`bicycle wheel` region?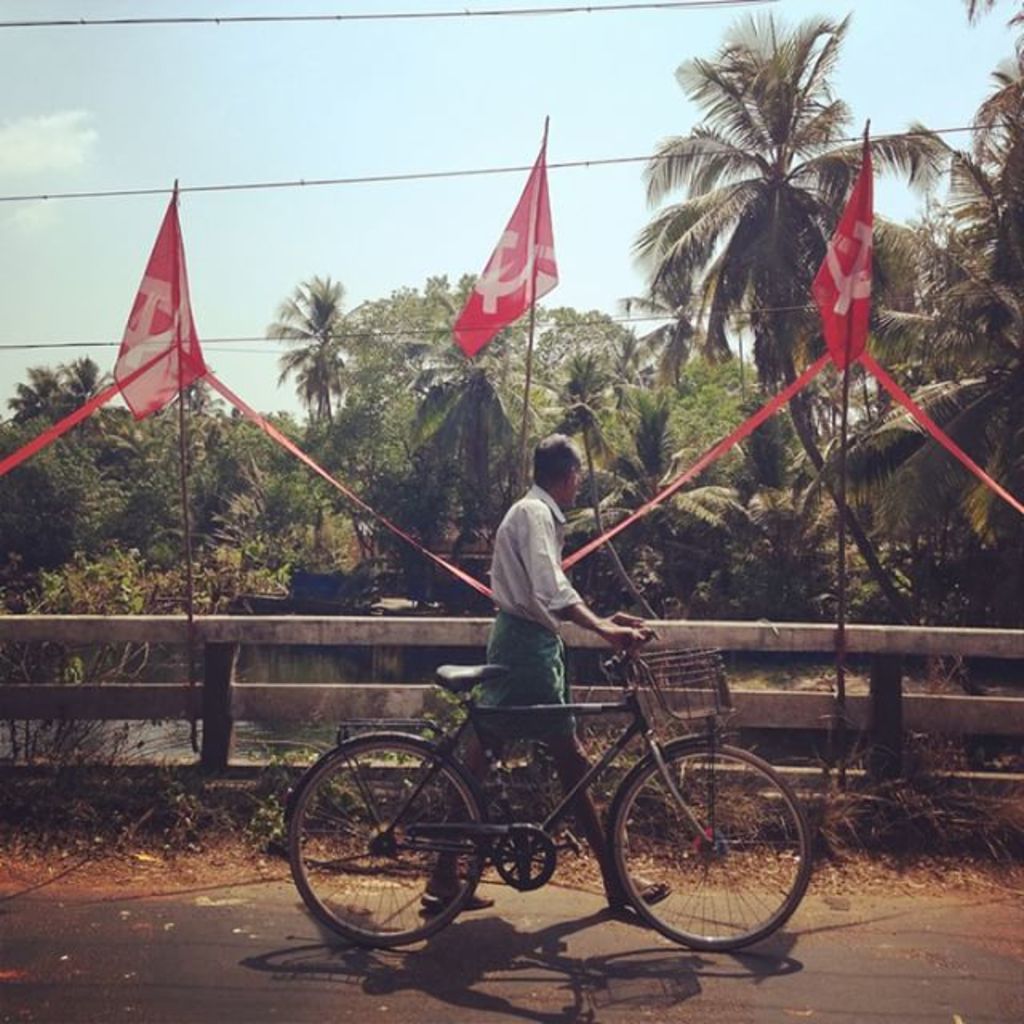
(x1=285, y1=734, x2=482, y2=942)
